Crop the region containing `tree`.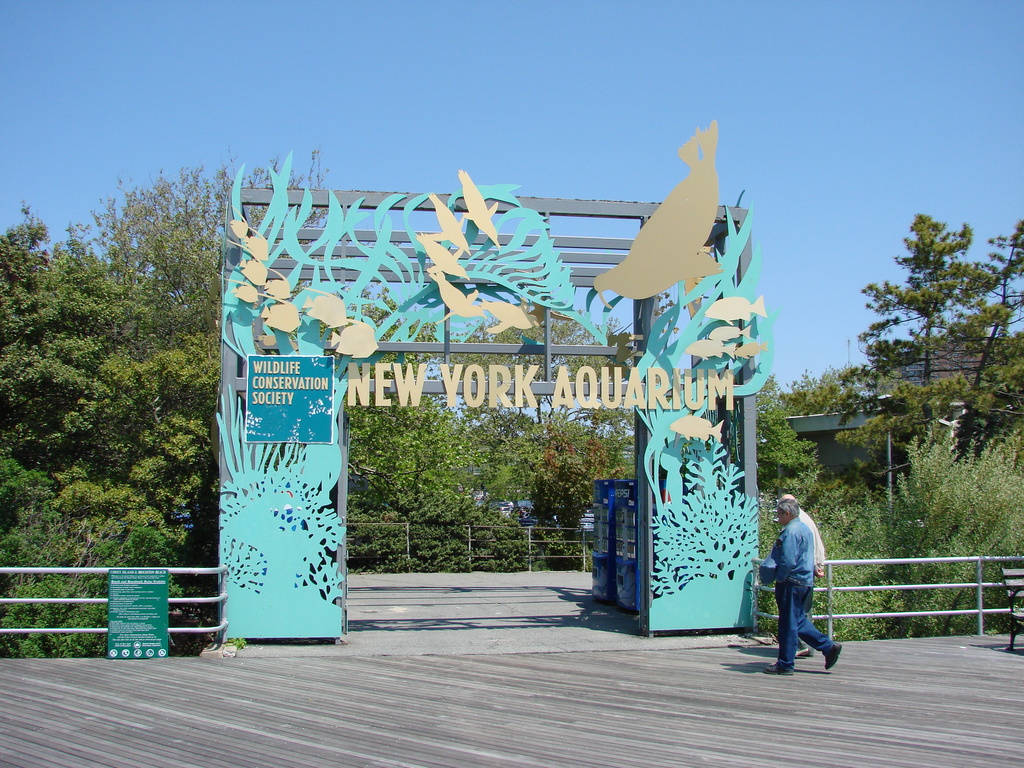
Crop region: [762,362,860,415].
